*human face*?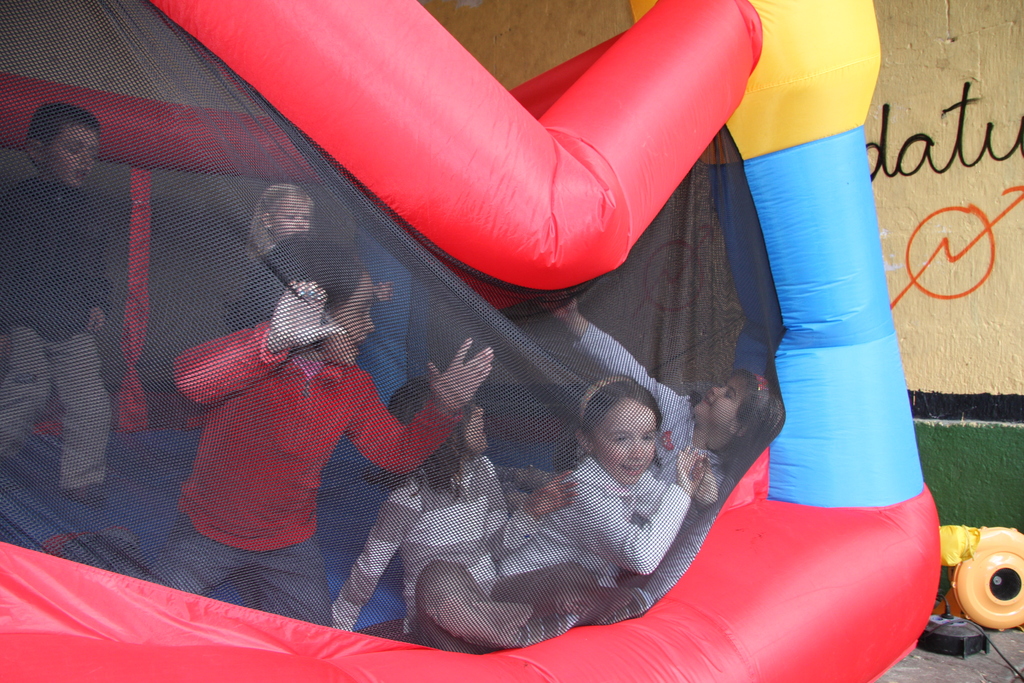
[left=319, top=267, right=378, bottom=363]
